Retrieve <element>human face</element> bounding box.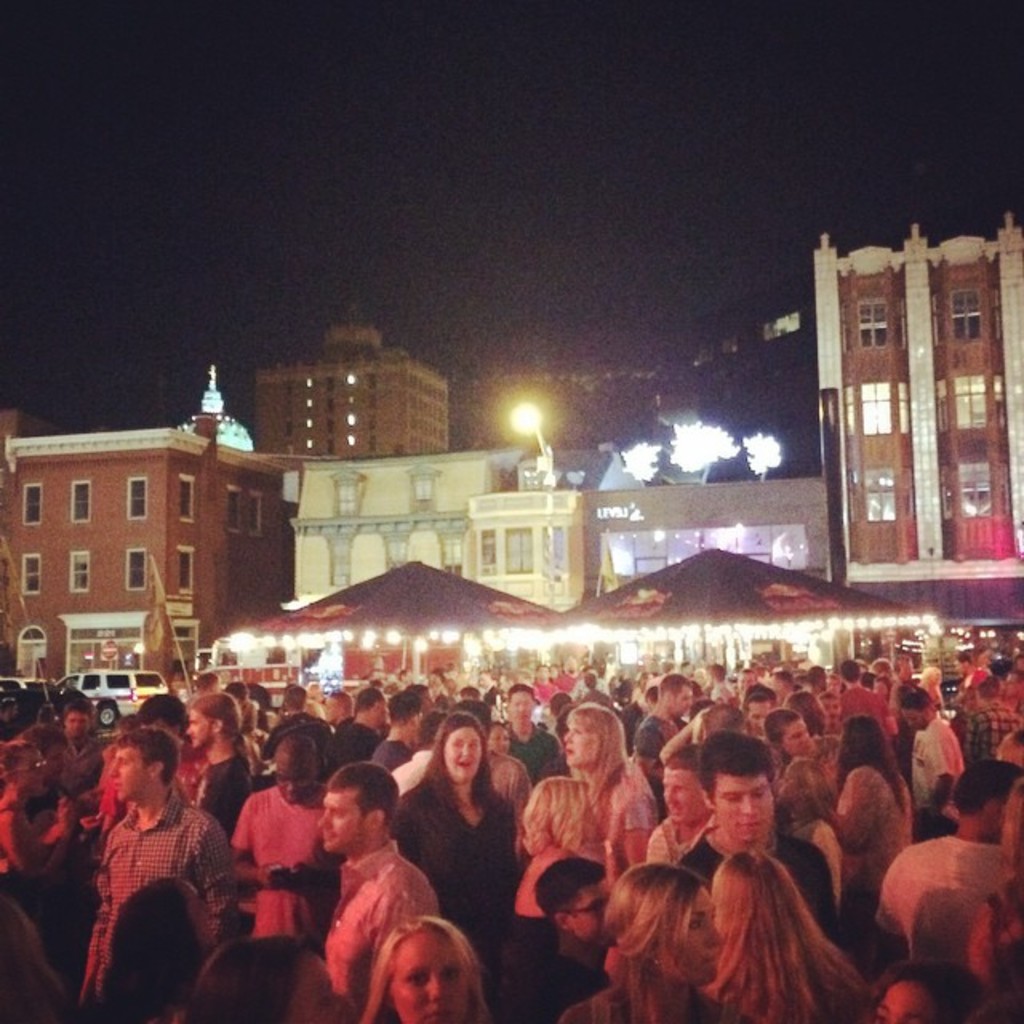
Bounding box: left=877, top=680, right=888, bottom=696.
